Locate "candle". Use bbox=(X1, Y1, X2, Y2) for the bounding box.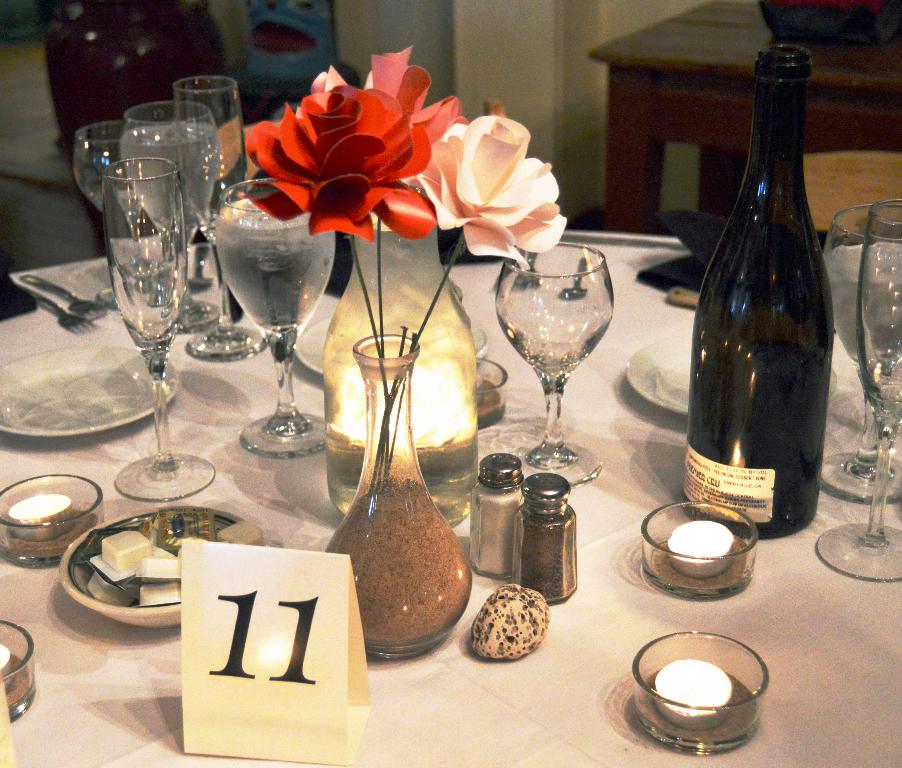
bbox=(665, 518, 733, 579).
